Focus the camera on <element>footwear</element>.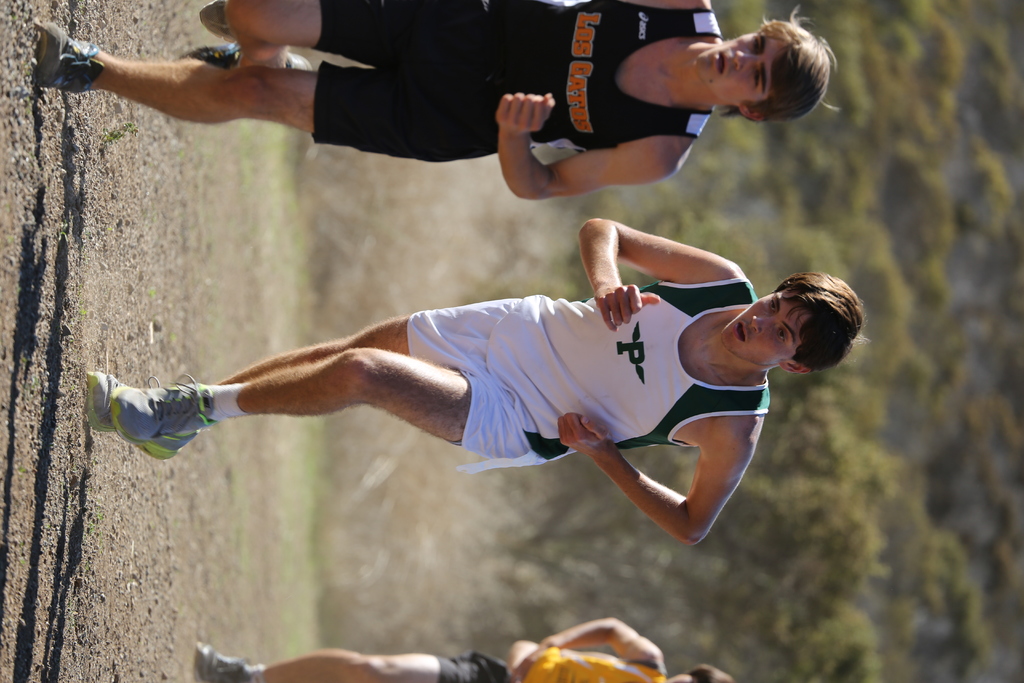
Focus region: <bbox>193, 641, 255, 682</bbox>.
